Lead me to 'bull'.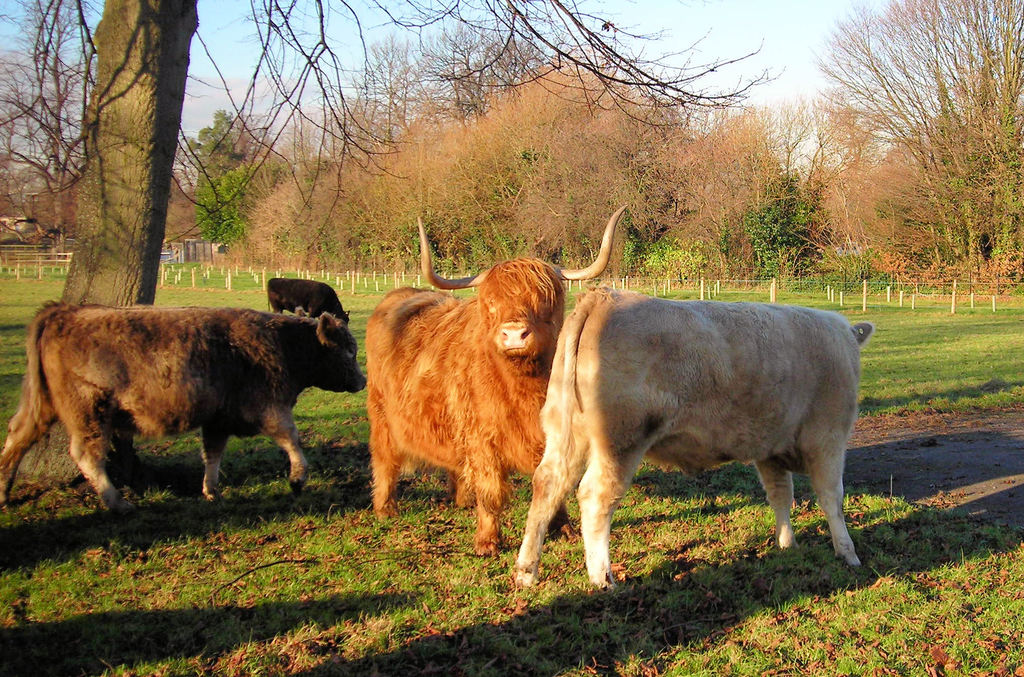
Lead to <region>0, 298, 364, 513</region>.
